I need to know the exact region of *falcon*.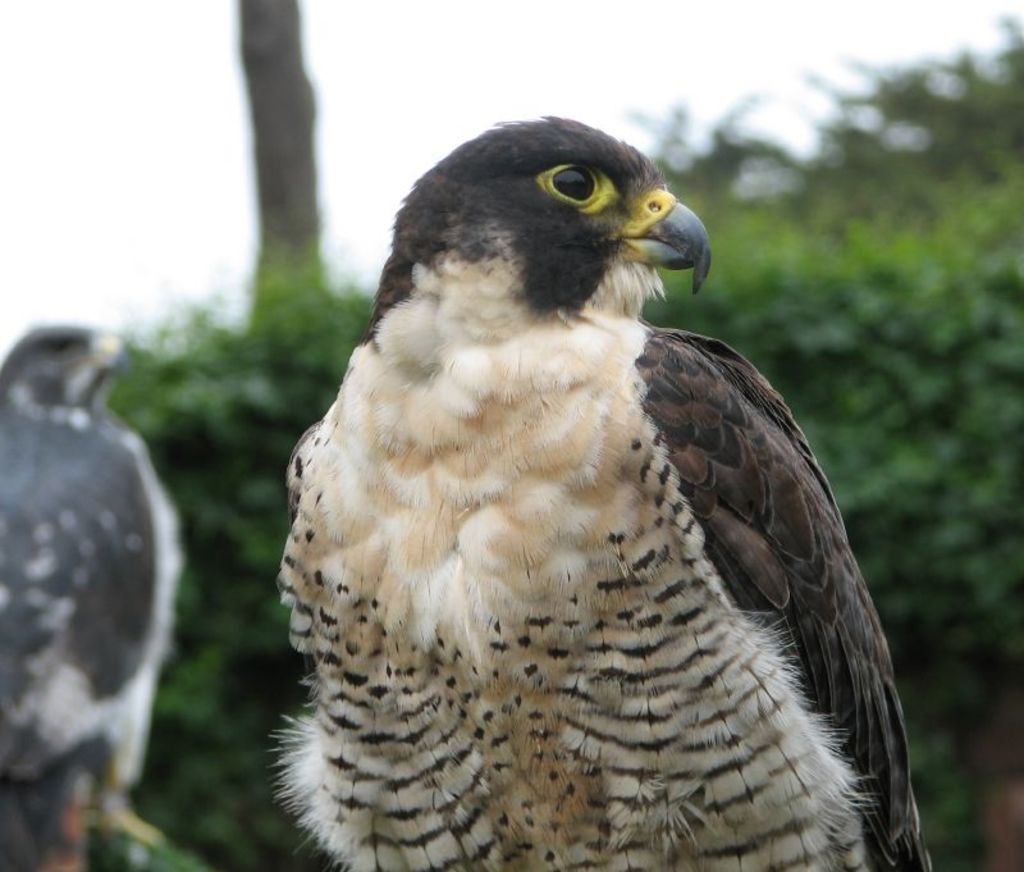
Region: bbox(0, 315, 184, 871).
